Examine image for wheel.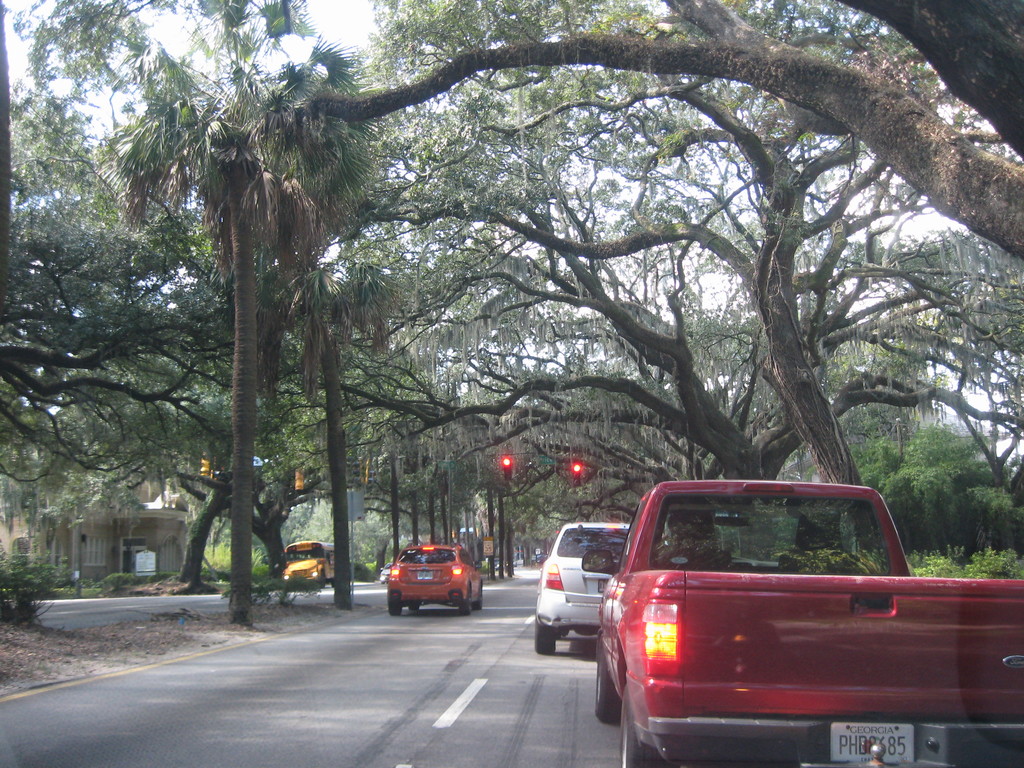
Examination result: left=332, top=581, right=335, bottom=590.
